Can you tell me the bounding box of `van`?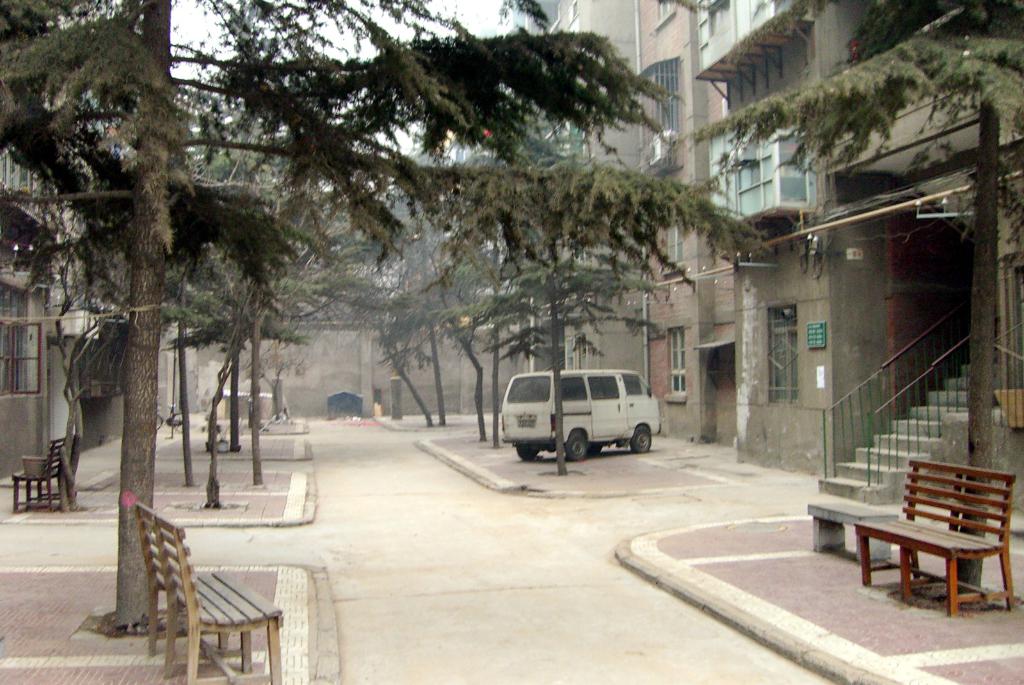
box(499, 368, 661, 463).
